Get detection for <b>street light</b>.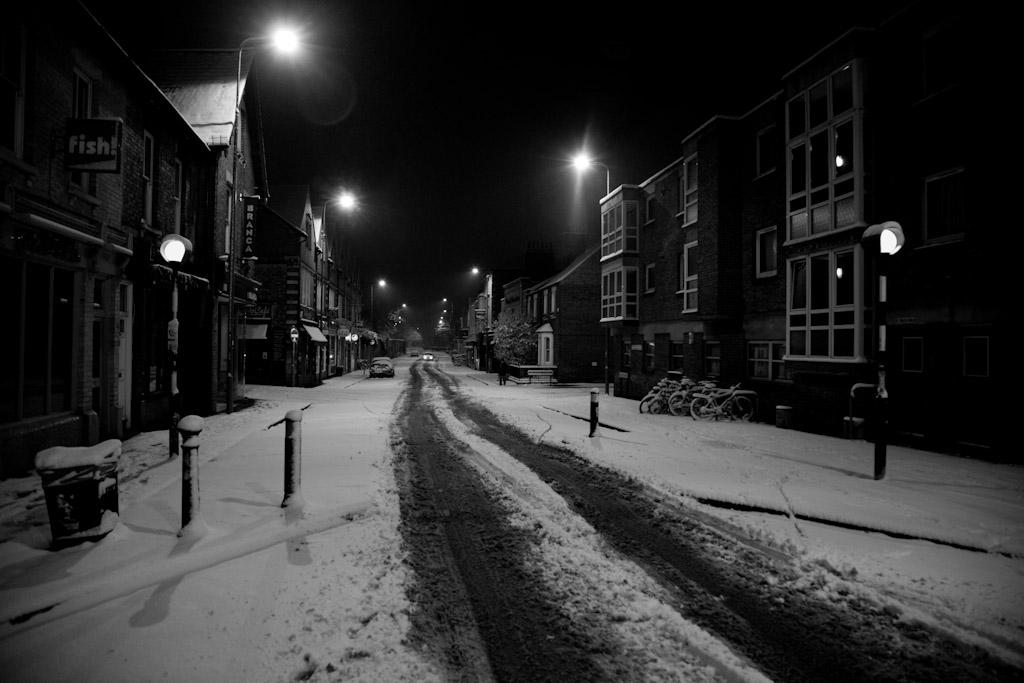
Detection: box(371, 280, 387, 334).
